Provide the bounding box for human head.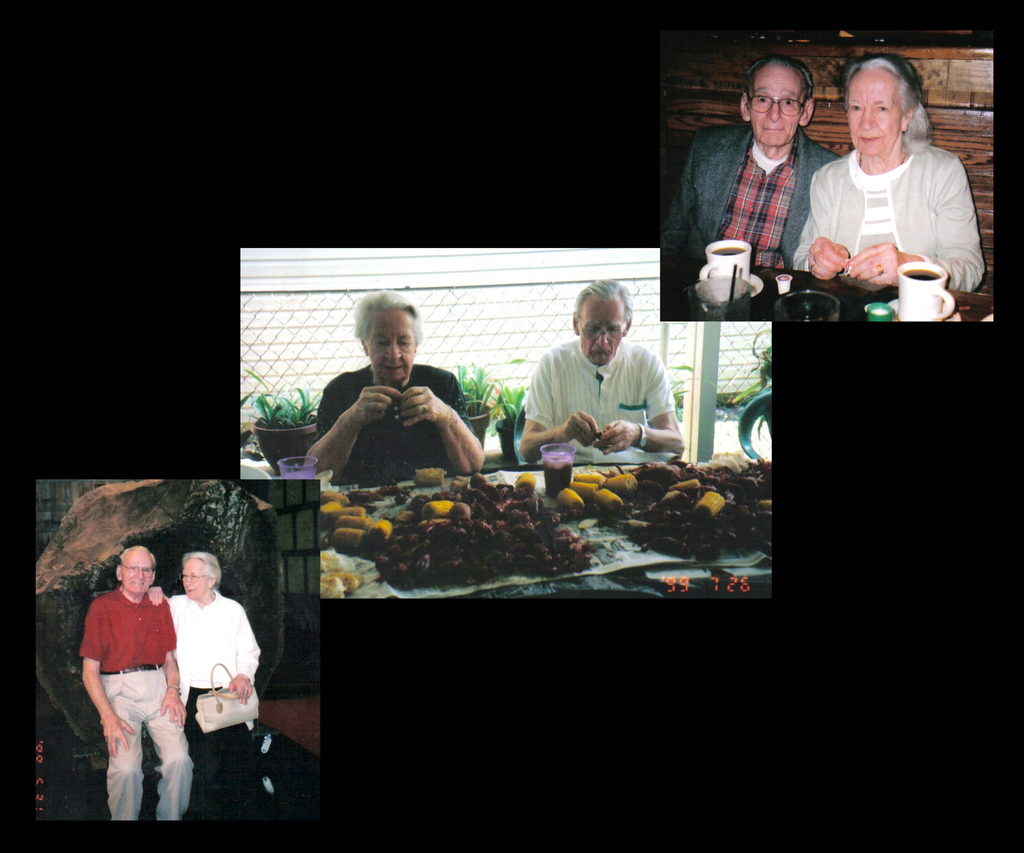
rect(735, 52, 817, 147).
